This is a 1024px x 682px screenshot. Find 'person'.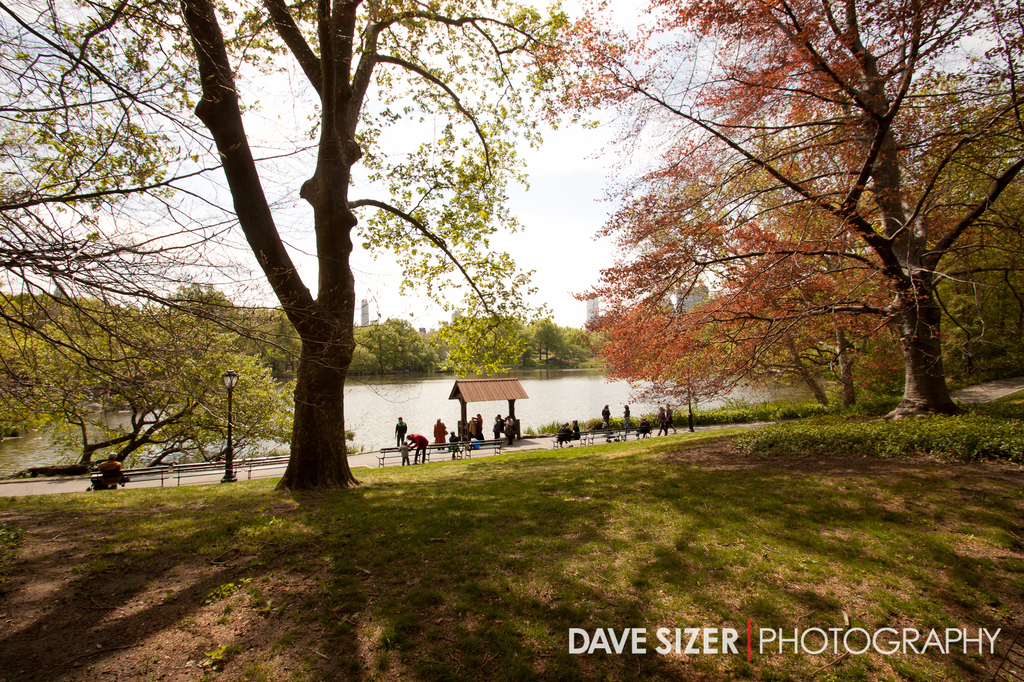
Bounding box: pyautogui.locateOnScreen(394, 414, 410, 446).
